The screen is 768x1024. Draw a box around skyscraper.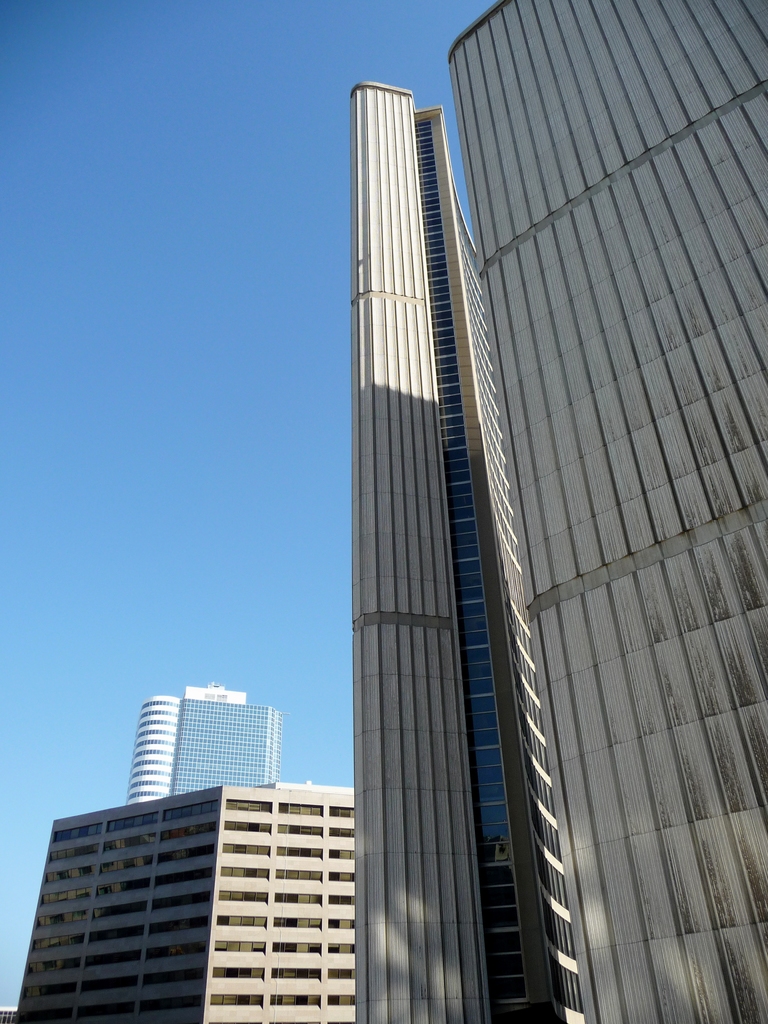
crop(441, 0, 767, 1023).
